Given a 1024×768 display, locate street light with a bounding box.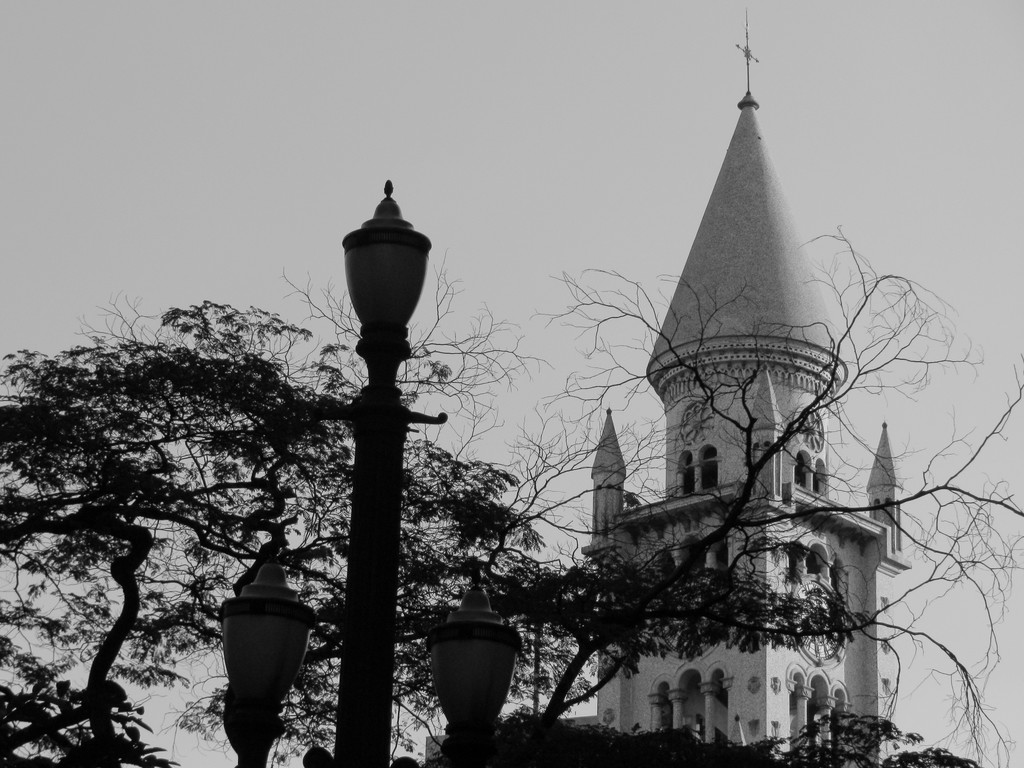
Located: (279, 163, 452, 767).
